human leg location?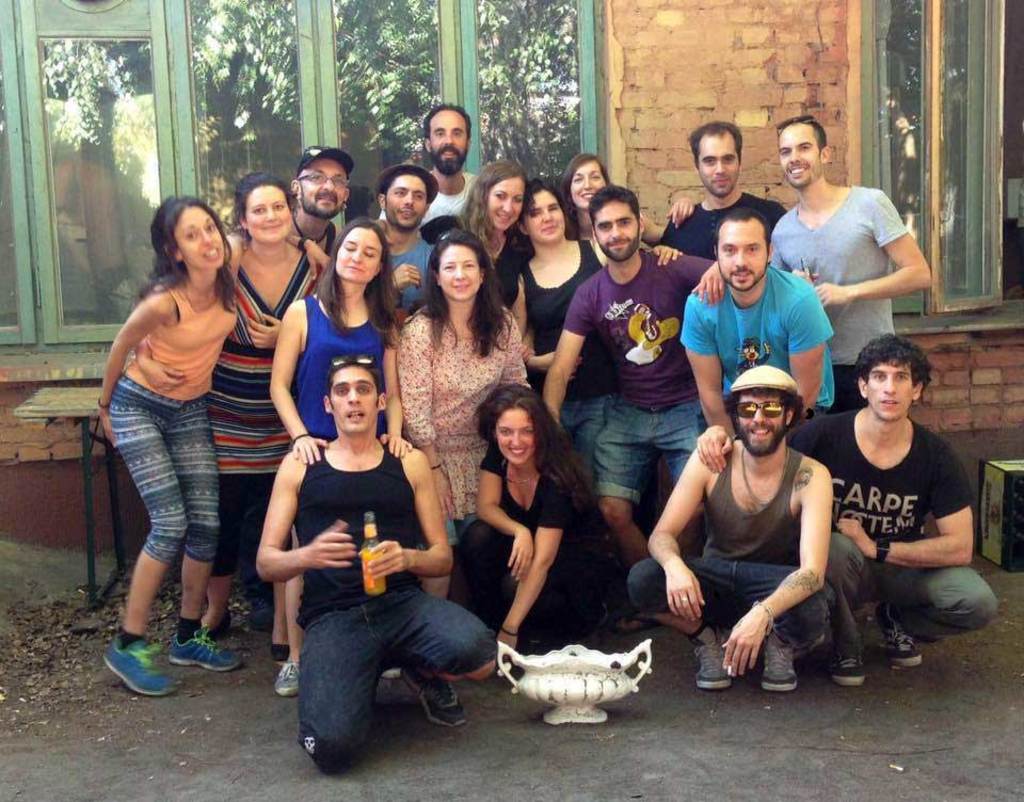
locate(275, 577, 304, 701)
